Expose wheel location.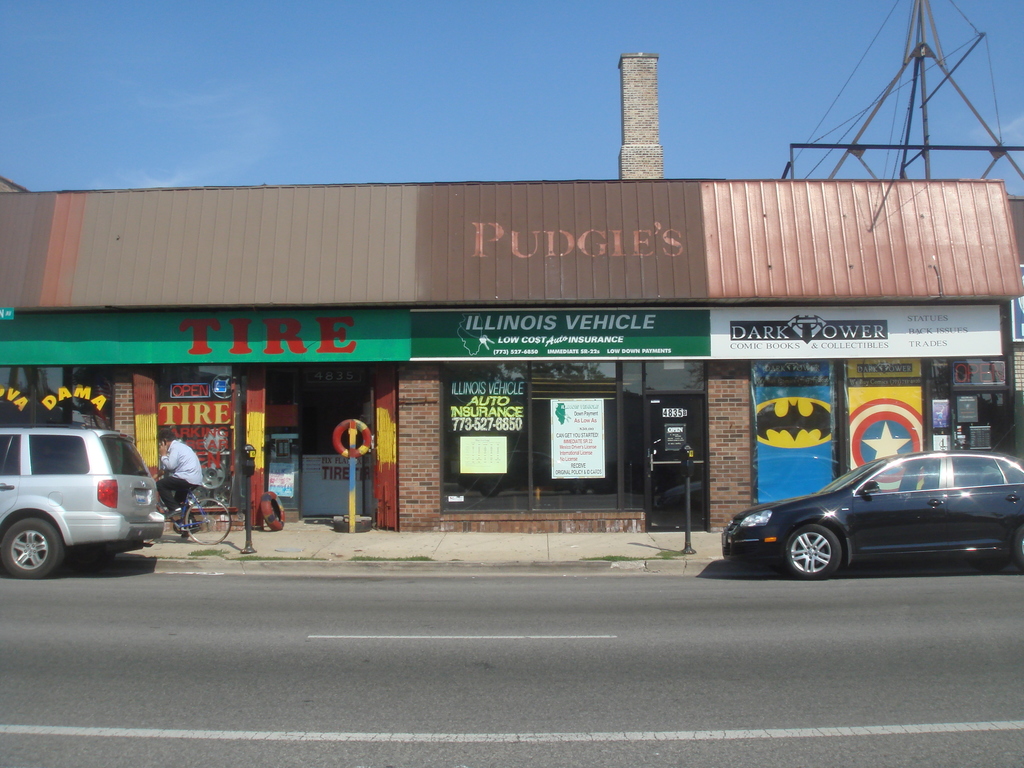
Exposed at BBox(785, 526, 844, 577).
